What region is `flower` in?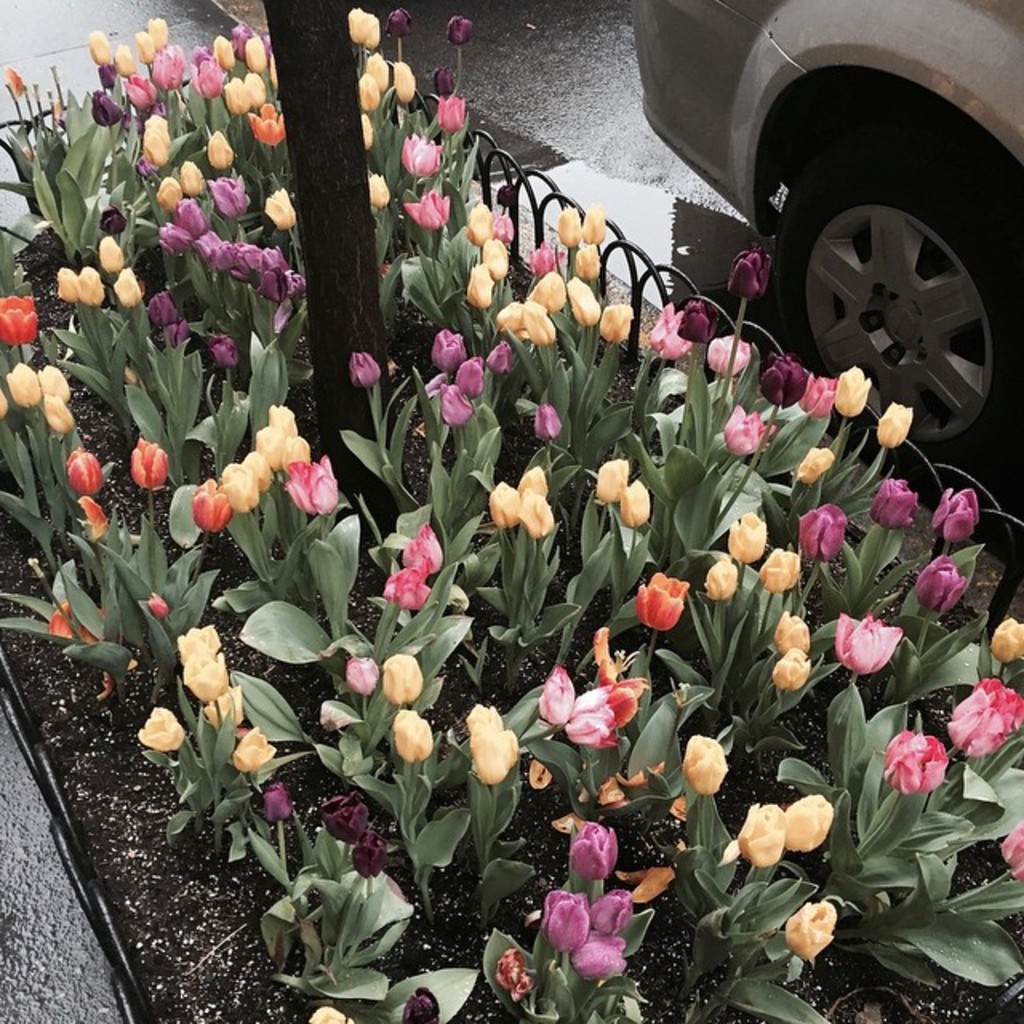
box=[947, 662, 1022, 766].
